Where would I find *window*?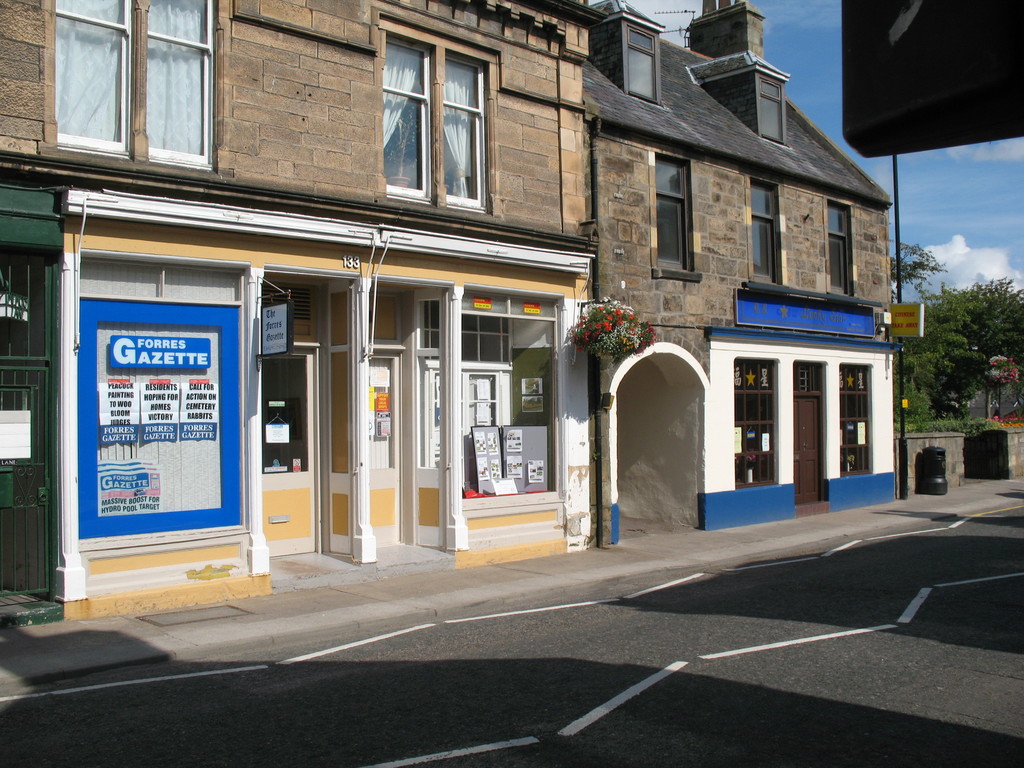
At (x1=364, y1=21, x2=507, y2=208).
